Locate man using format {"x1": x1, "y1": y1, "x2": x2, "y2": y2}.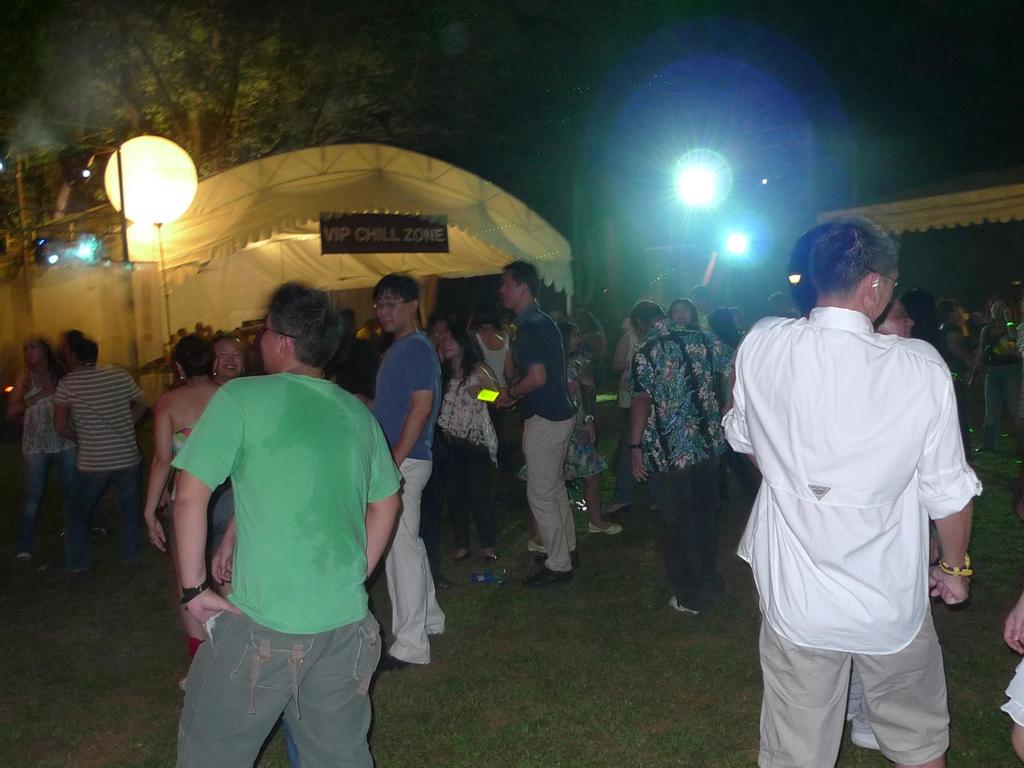
{"x1": 165, "y1": 278, "x2": 404, "y2": 767}.
